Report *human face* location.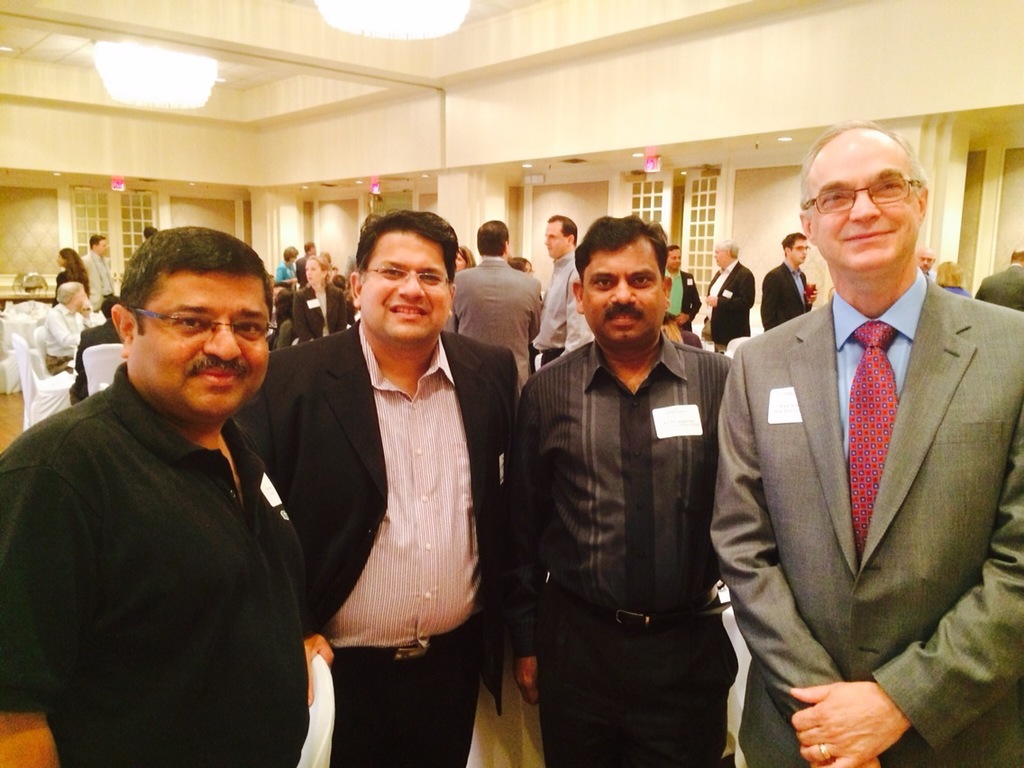
Report: crop(810, 134, 922, 274).
